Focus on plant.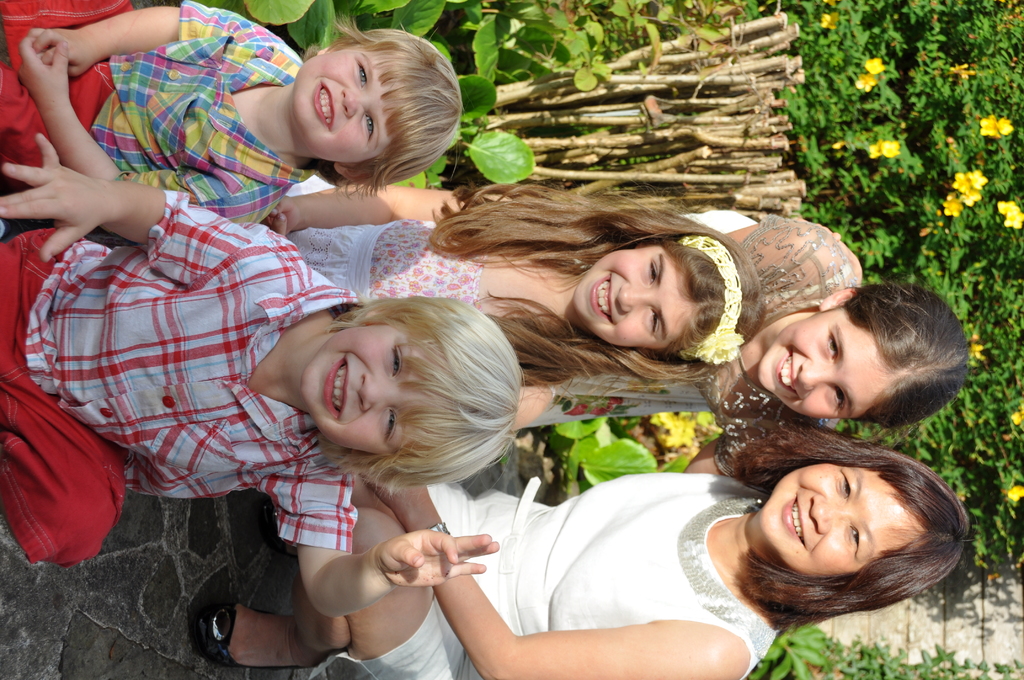
Focused at 179:0:573:196.
